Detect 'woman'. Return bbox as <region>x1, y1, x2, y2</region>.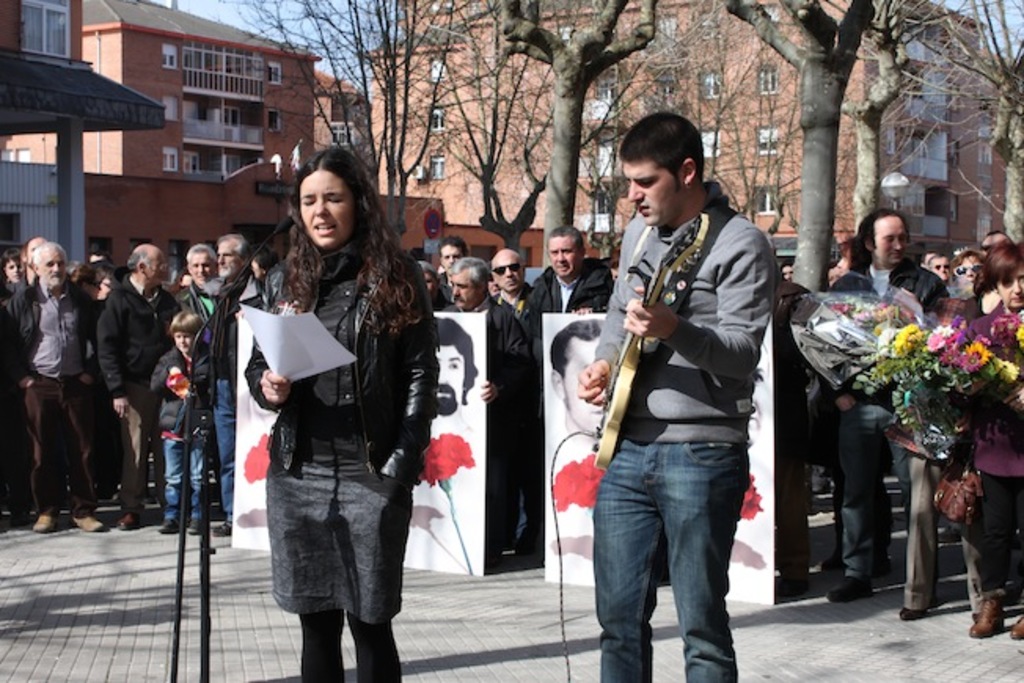
<region>806, 232, 895, 584</region>.
